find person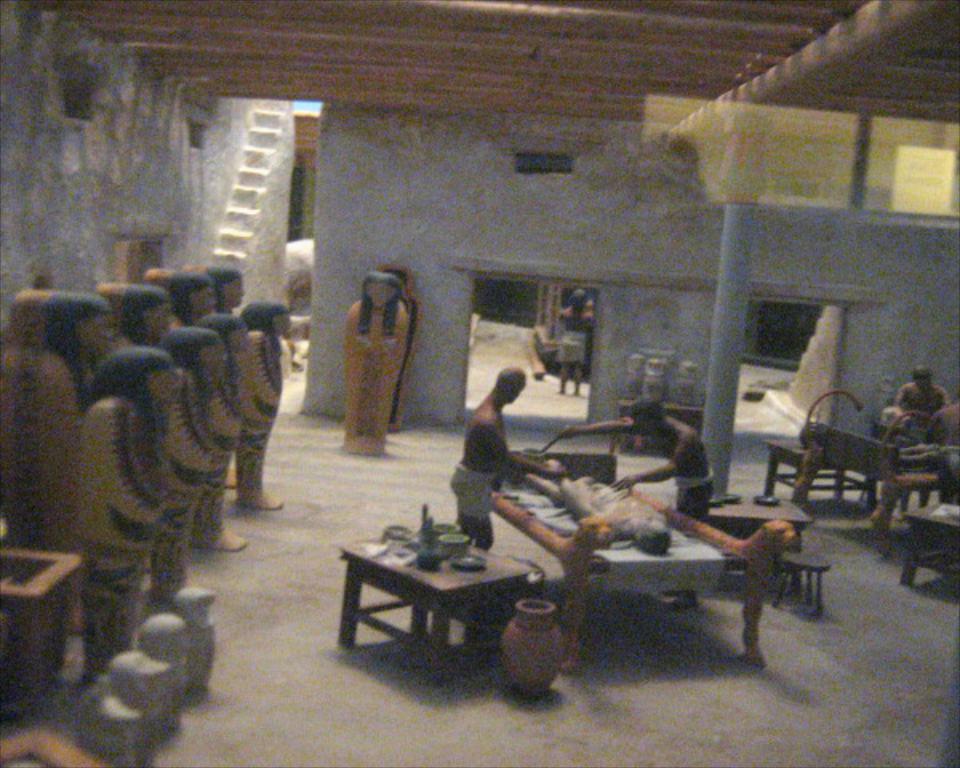
select_region(563, 394, 712, 522)
